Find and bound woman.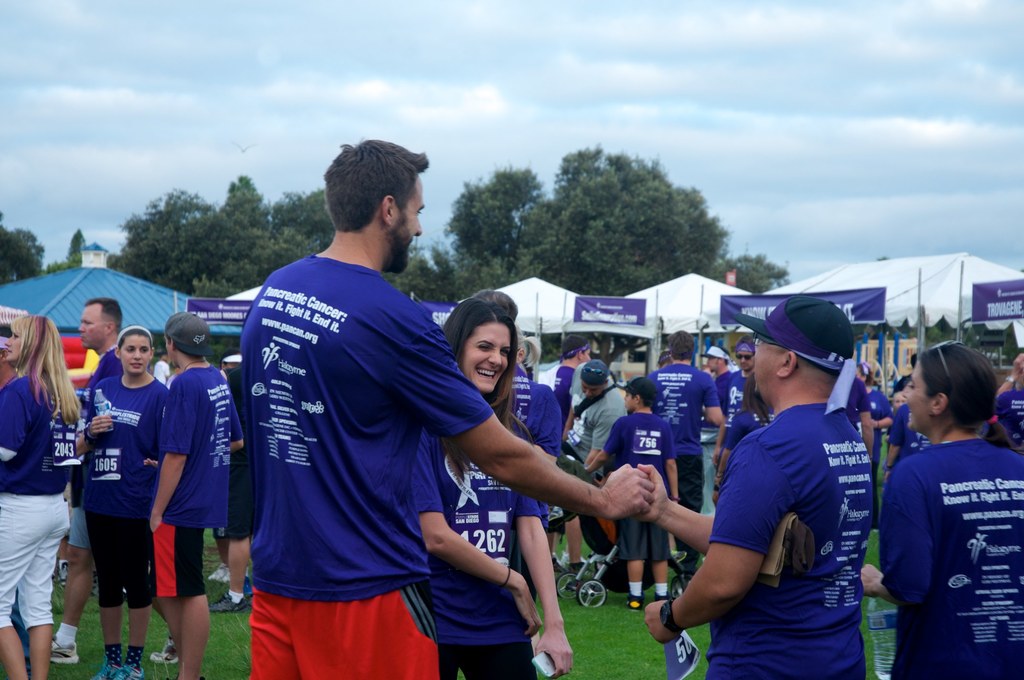
Bound: bbox(872, 336, 1021, 675).
